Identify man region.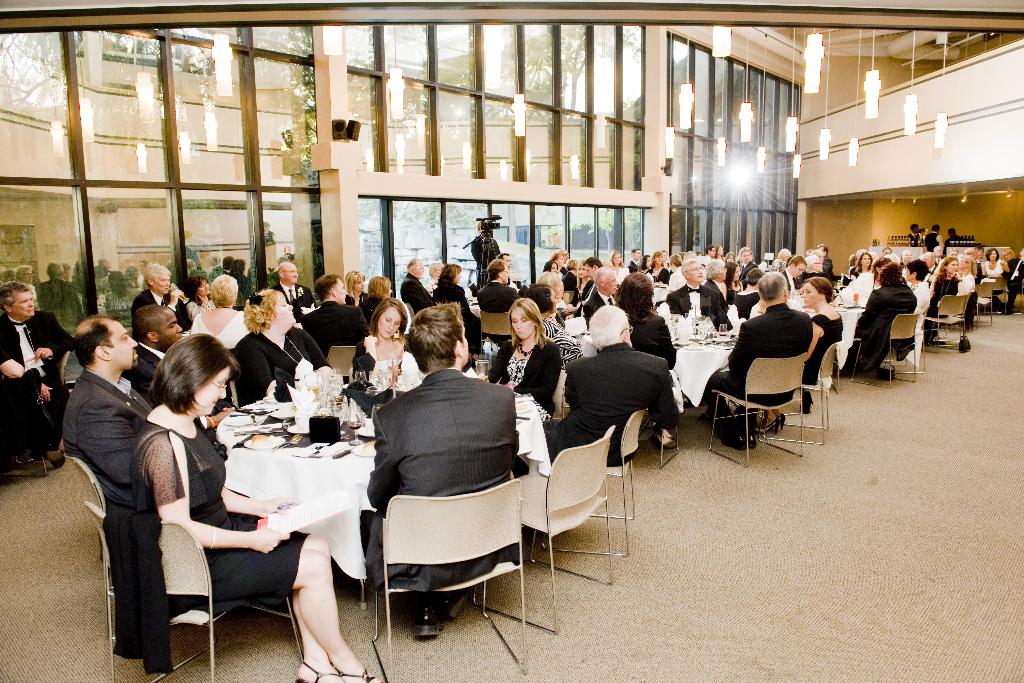
Region: detection(851, 261, 916, 373).
